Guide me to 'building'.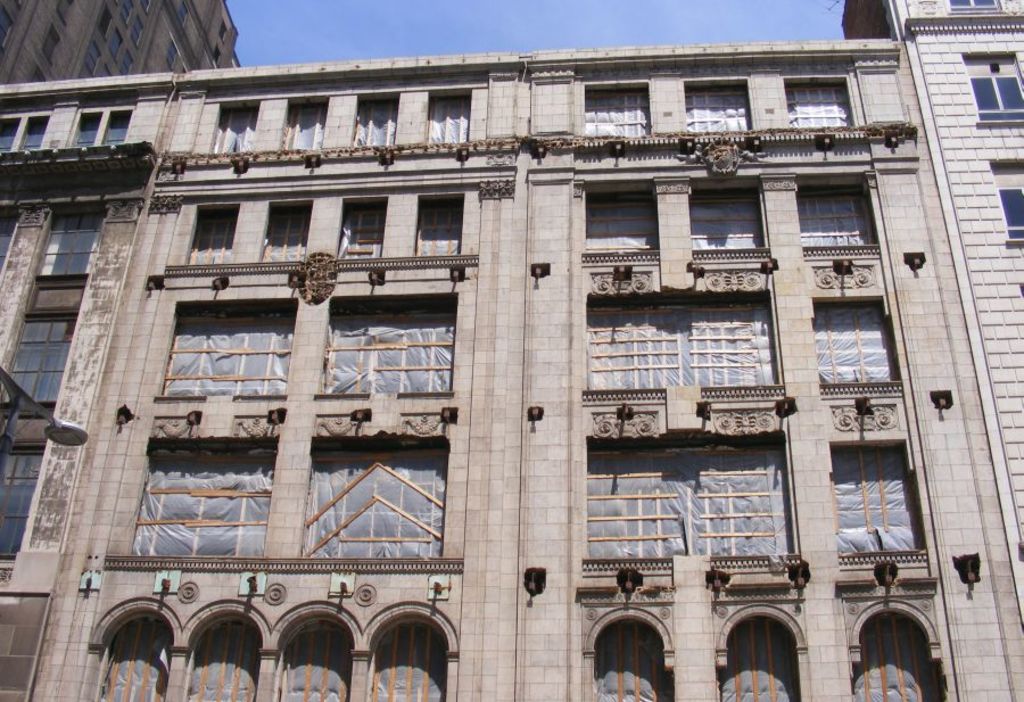
Guidance: [0, 0, 249, 89].
